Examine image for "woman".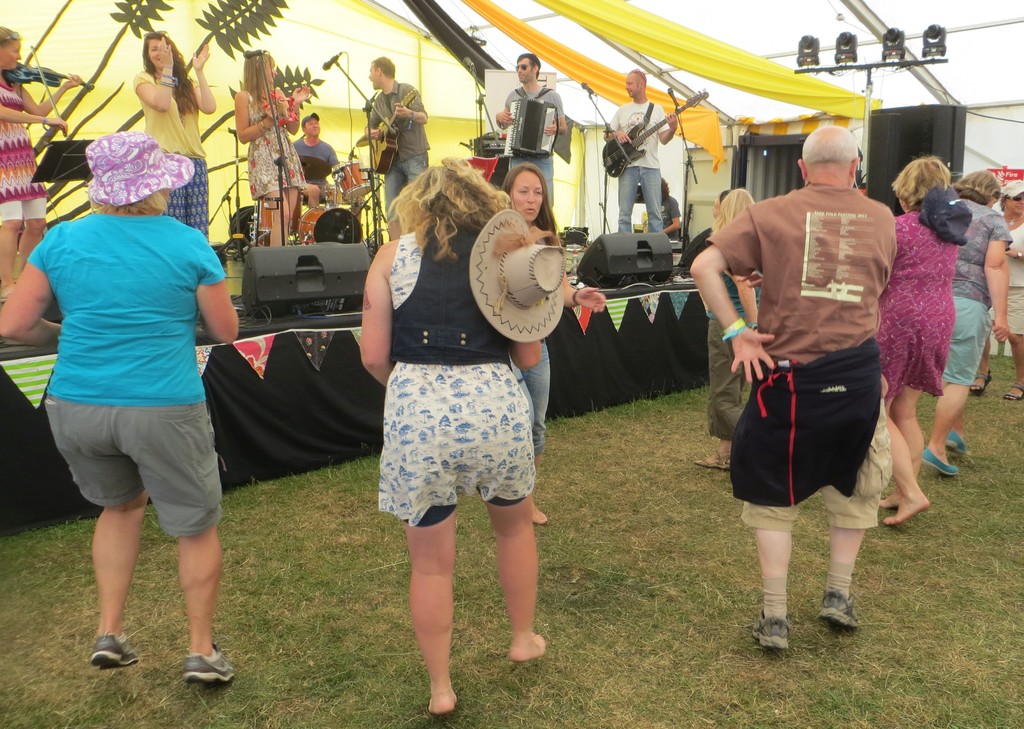
Examination result: select_region(509, 157, 612, 524).
